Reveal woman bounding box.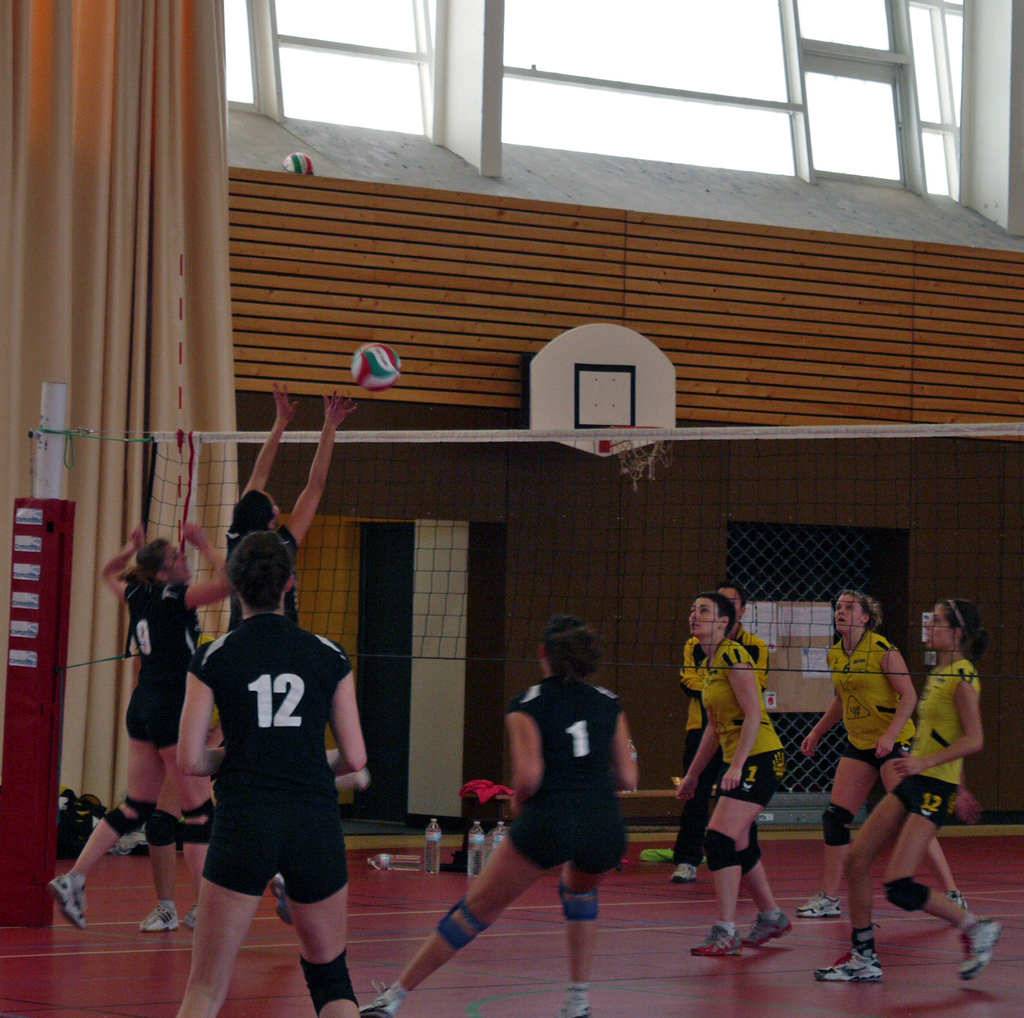
Revealed: box(168, 530, 375, 1017).
